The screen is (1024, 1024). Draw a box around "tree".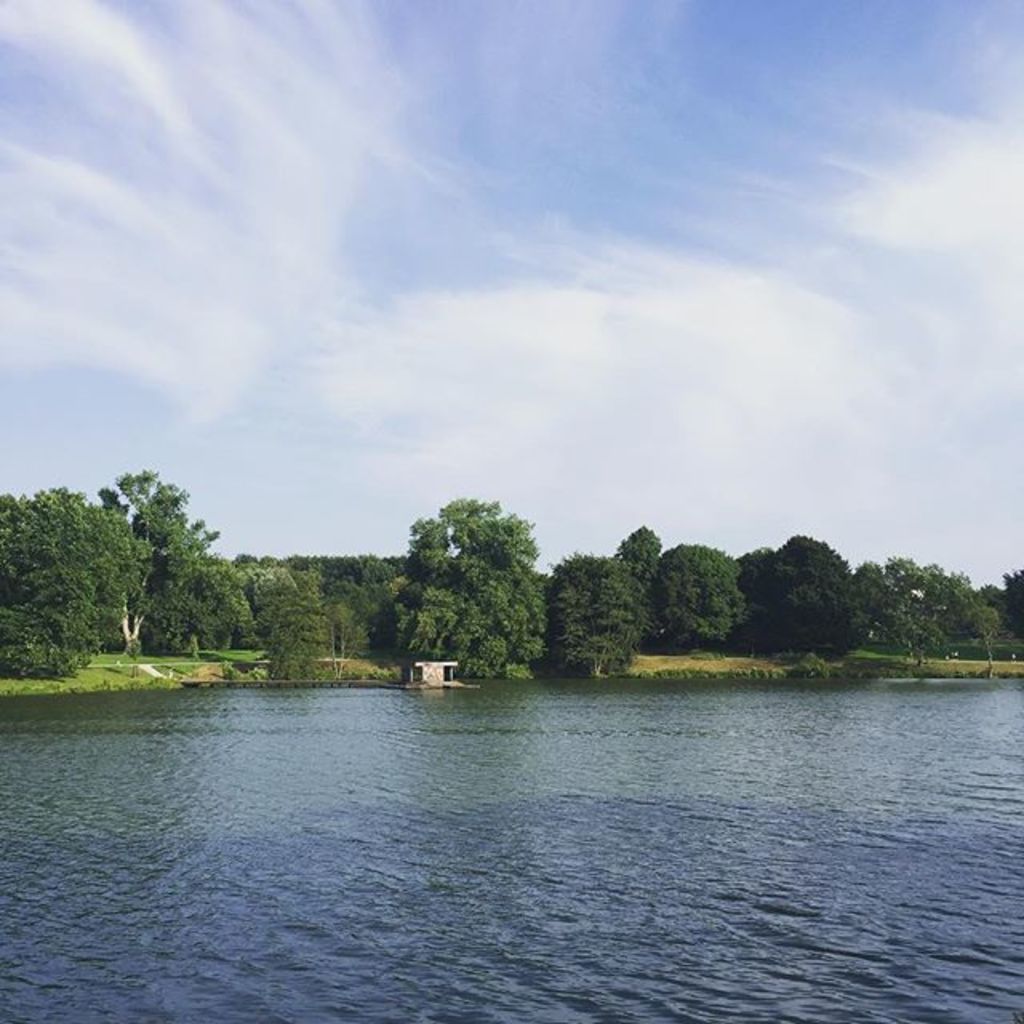
left=858, top=547, right=942, bottom=664.
